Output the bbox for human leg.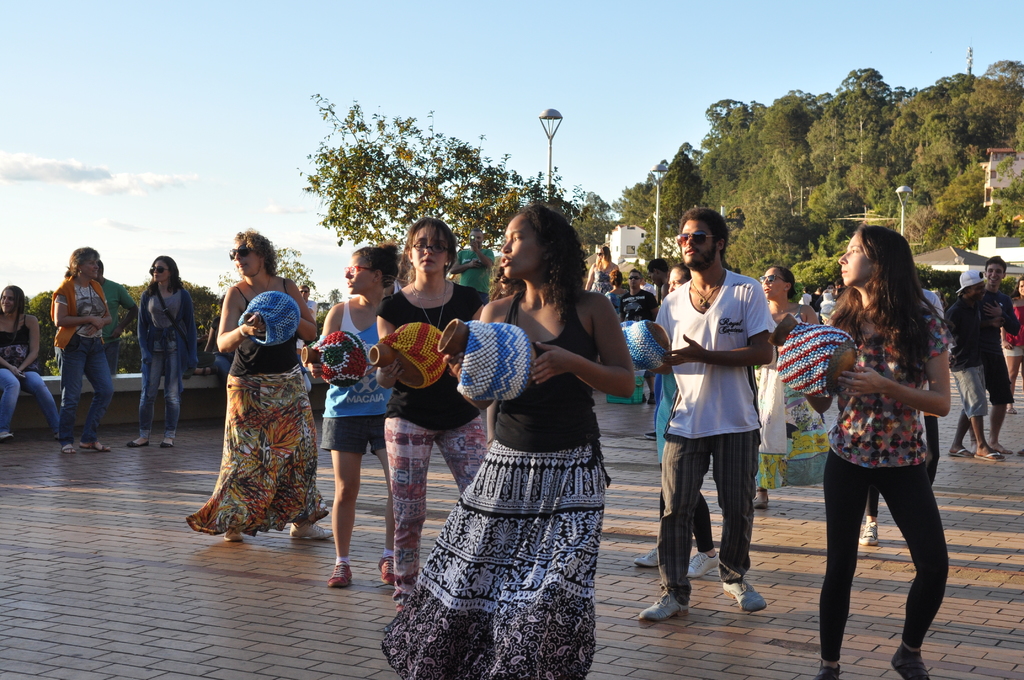
(x1=35, y1=368, x2=50, y2=439).
